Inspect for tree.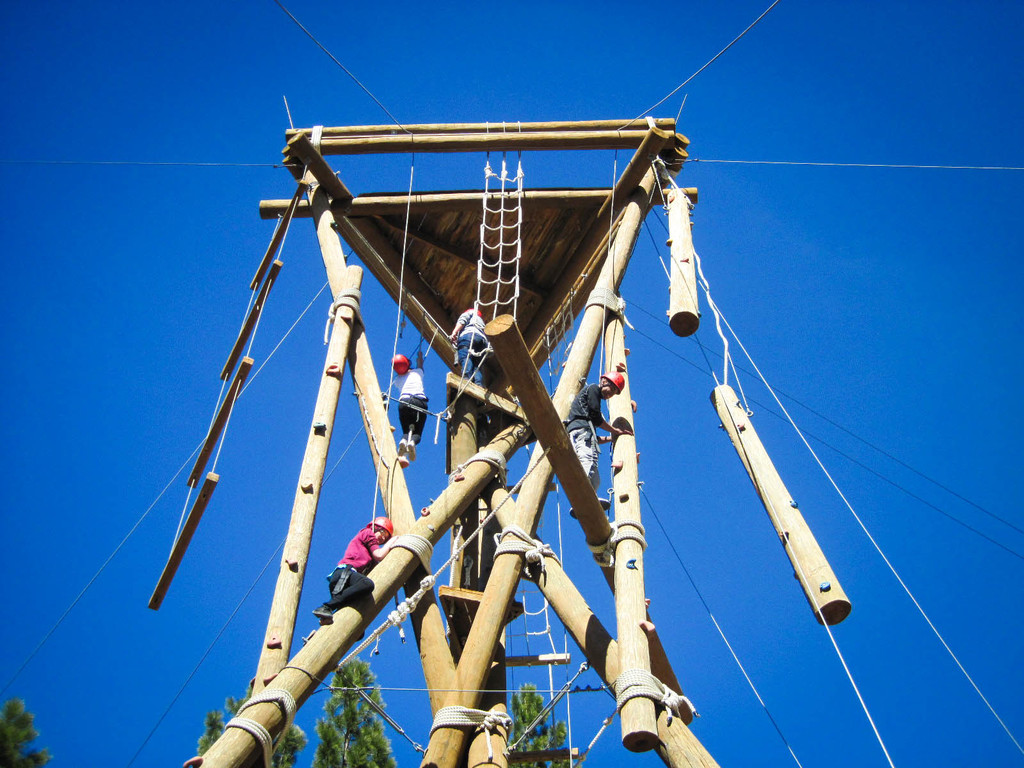
Inspection: bbox=(0, 700, 55, 767).
